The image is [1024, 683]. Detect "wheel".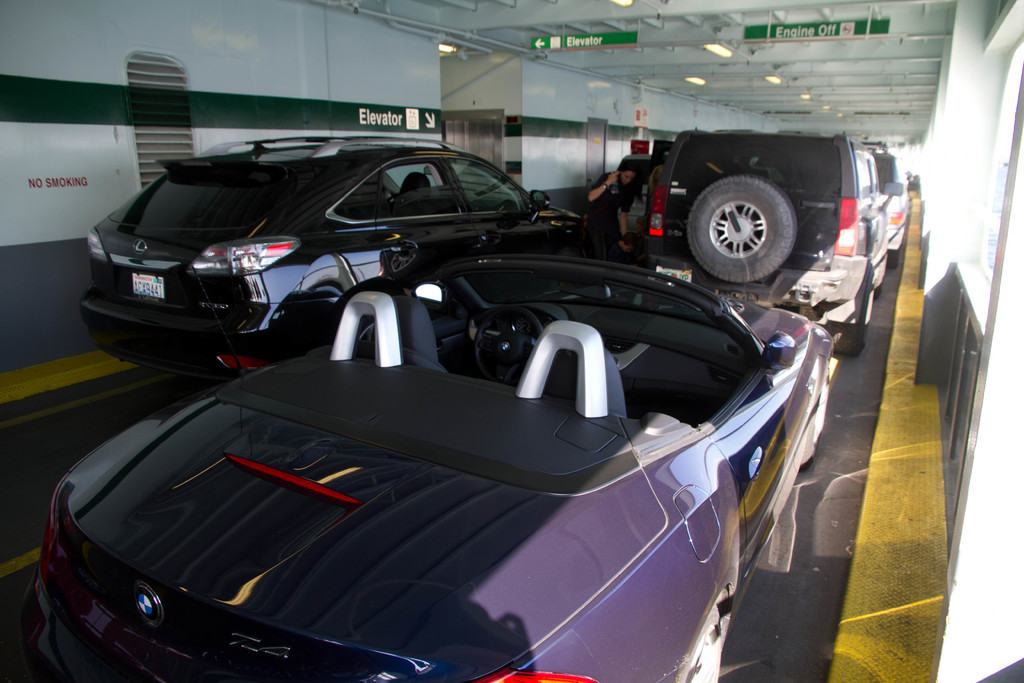
Detection: 888:247:900:269.
